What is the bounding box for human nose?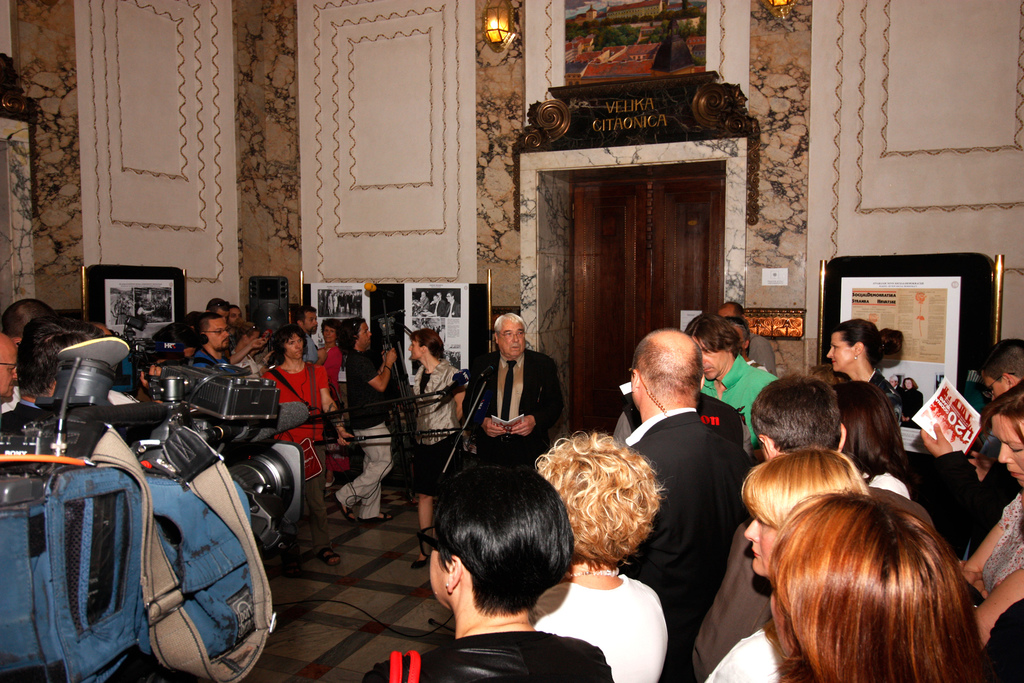
223:330:230:336.
